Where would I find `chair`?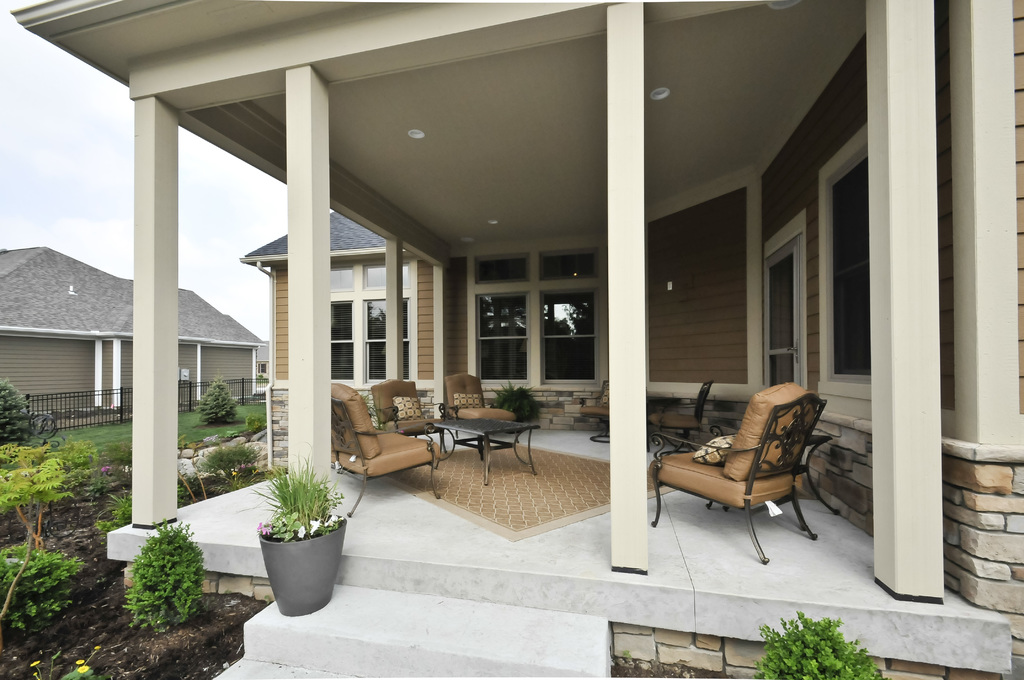
At bbox=(435, 368, 519, 457).
